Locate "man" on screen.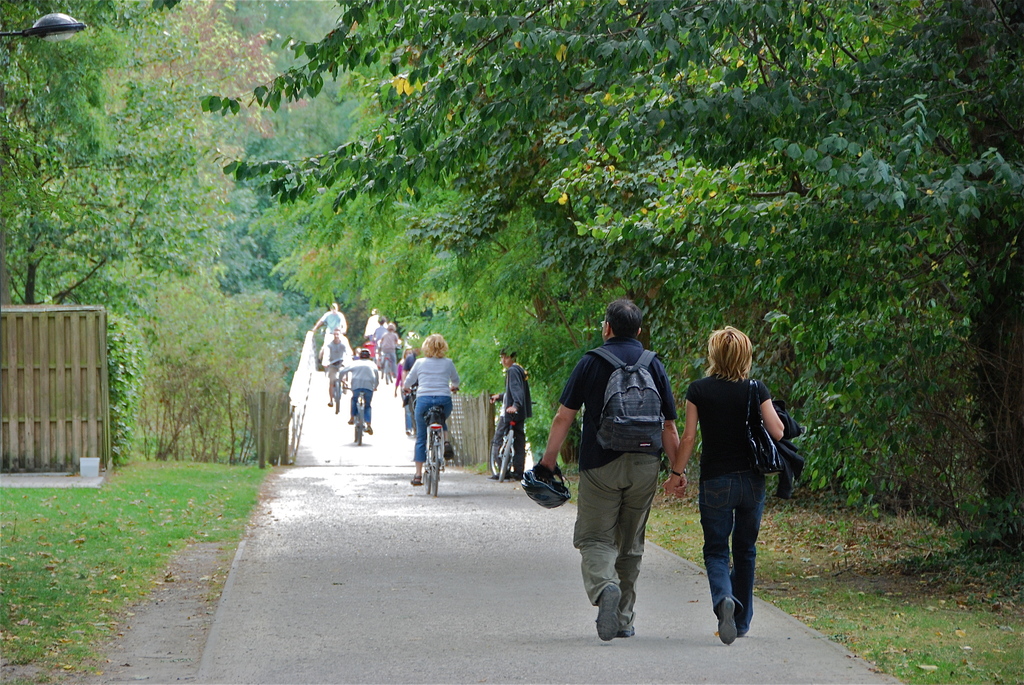
On screen at 320, 325, 348, 409.
